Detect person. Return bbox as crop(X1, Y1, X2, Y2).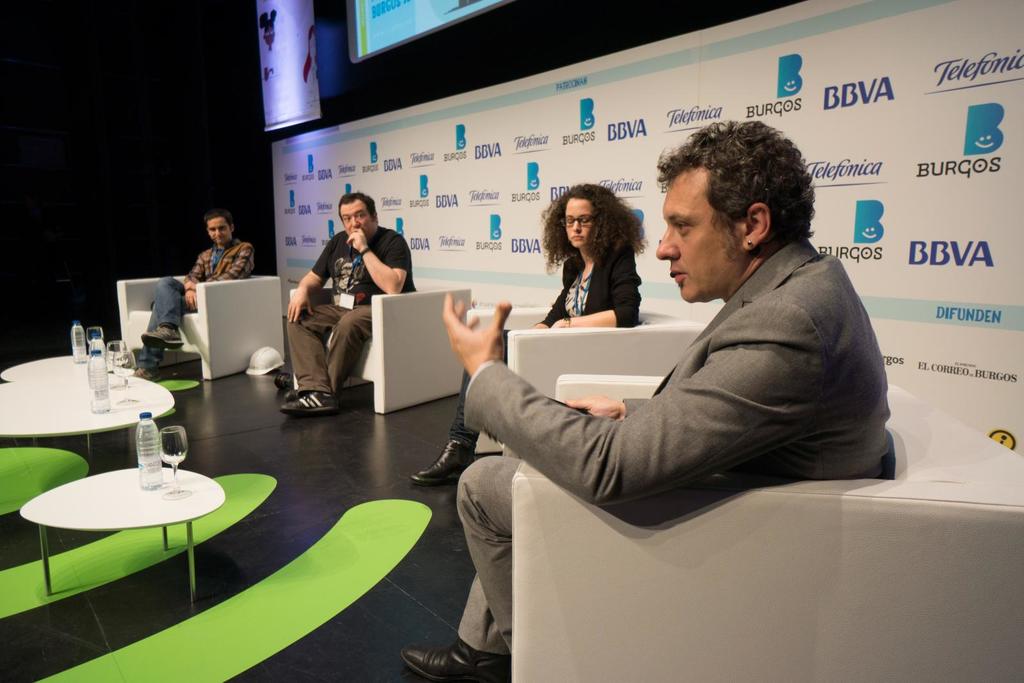
crop(404, 176, 649, 495).
